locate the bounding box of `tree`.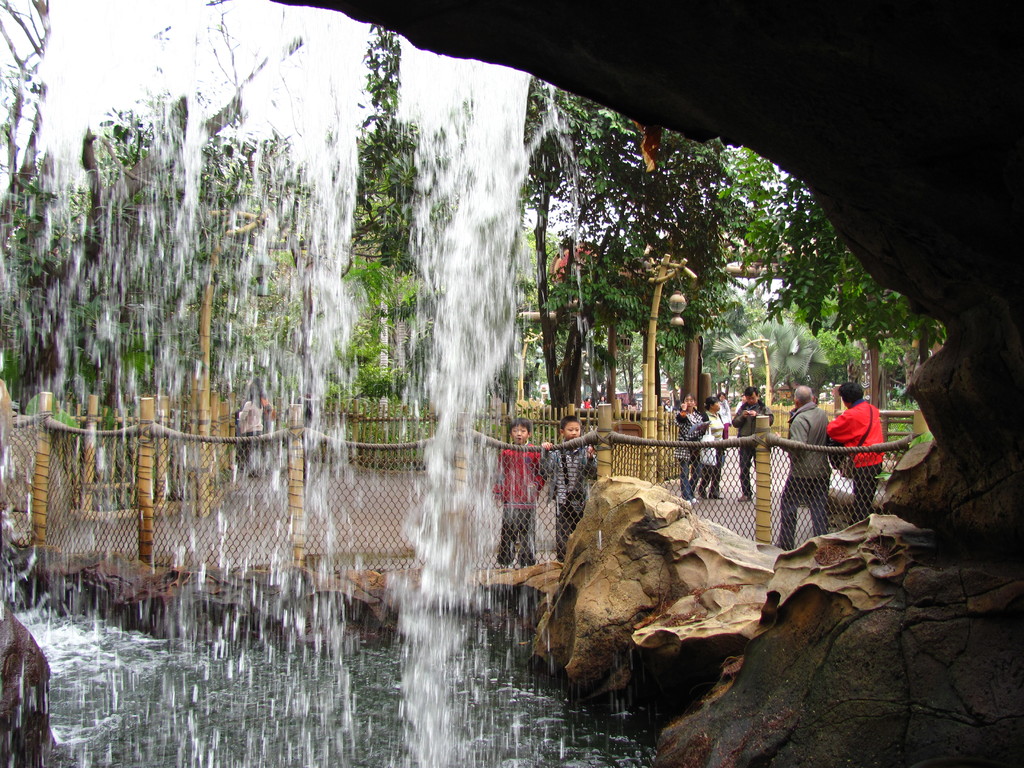
Bounding box: 413 73 943 415.
